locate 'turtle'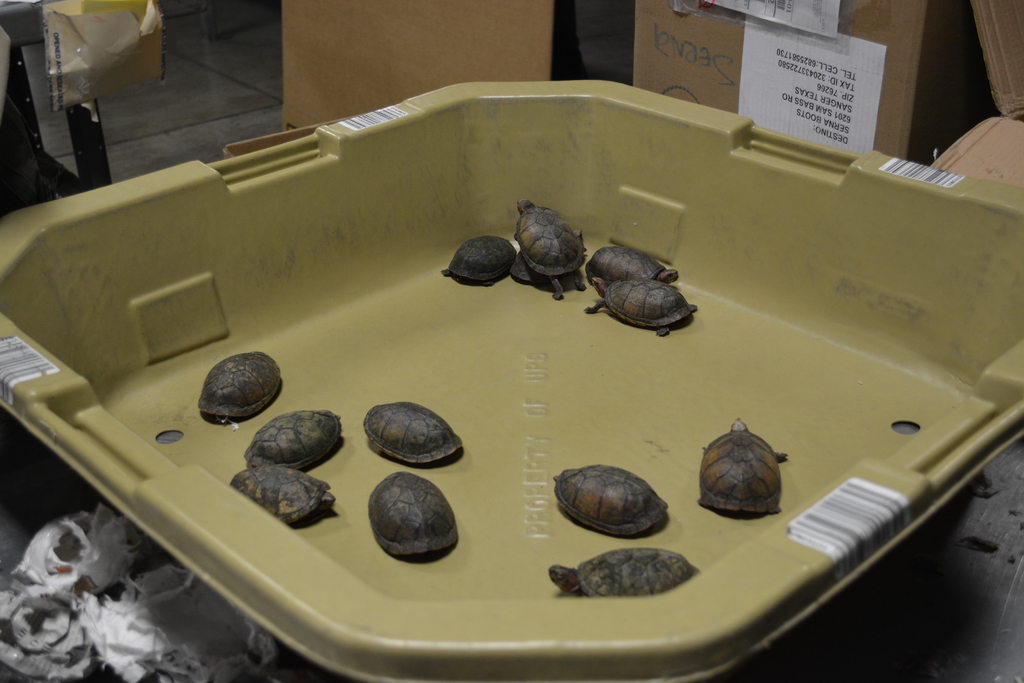
550,548,702,594
